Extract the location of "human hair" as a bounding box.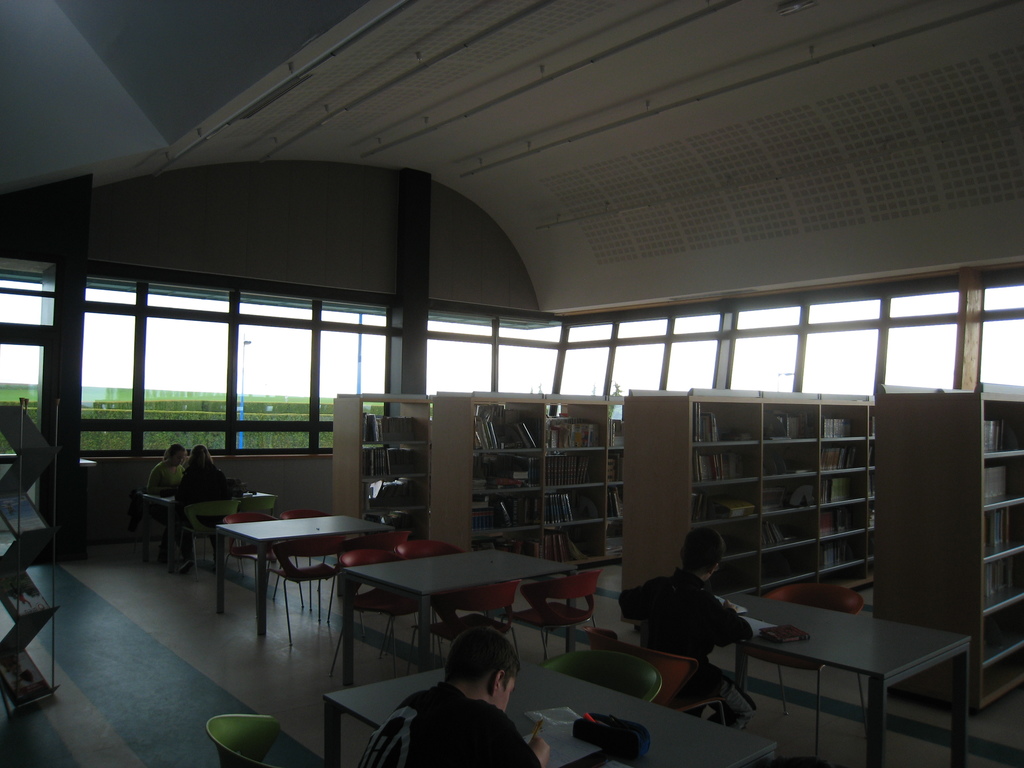
(x1=164, y1=440, x2=187, y2=462).
